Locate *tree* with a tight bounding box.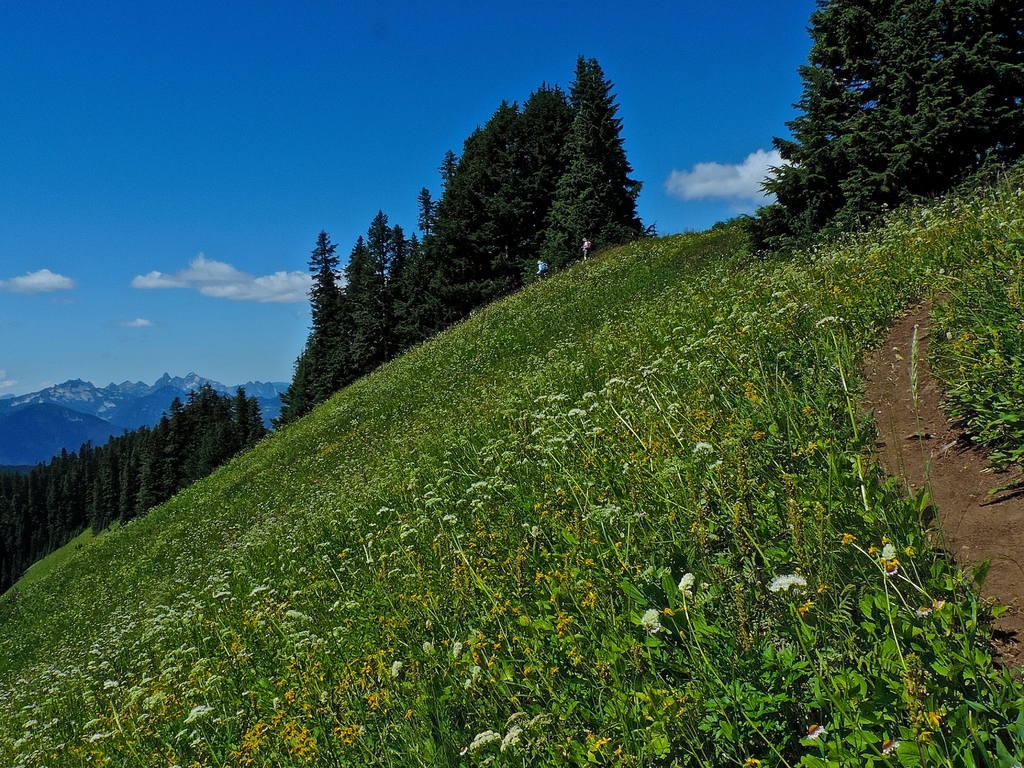
<bbox>525, 70, 571, 284</bbox>.
